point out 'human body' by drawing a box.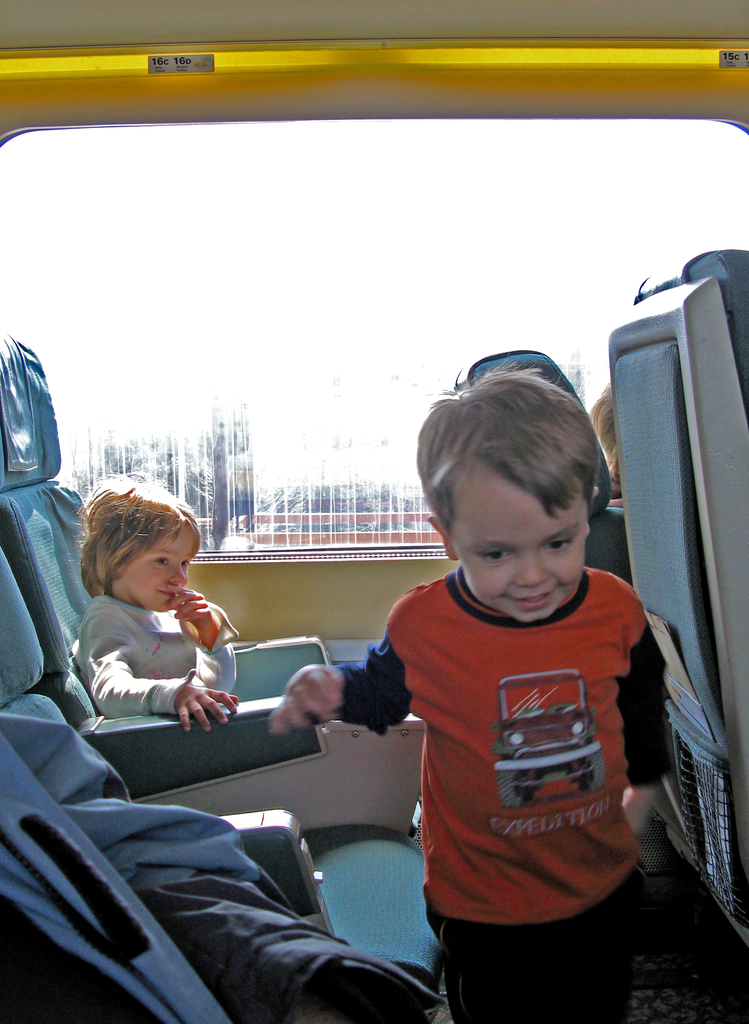
select_region(79, 473, 246, 712).
